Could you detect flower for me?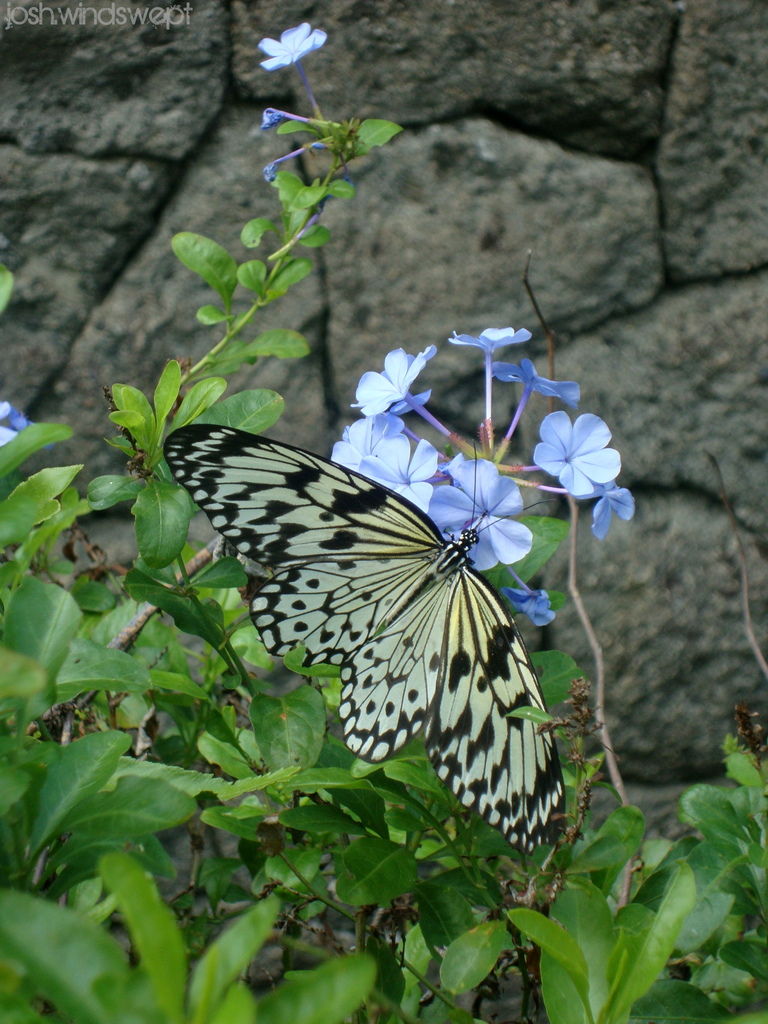
Detection result: bbox=(332, 419, 399, 463).
